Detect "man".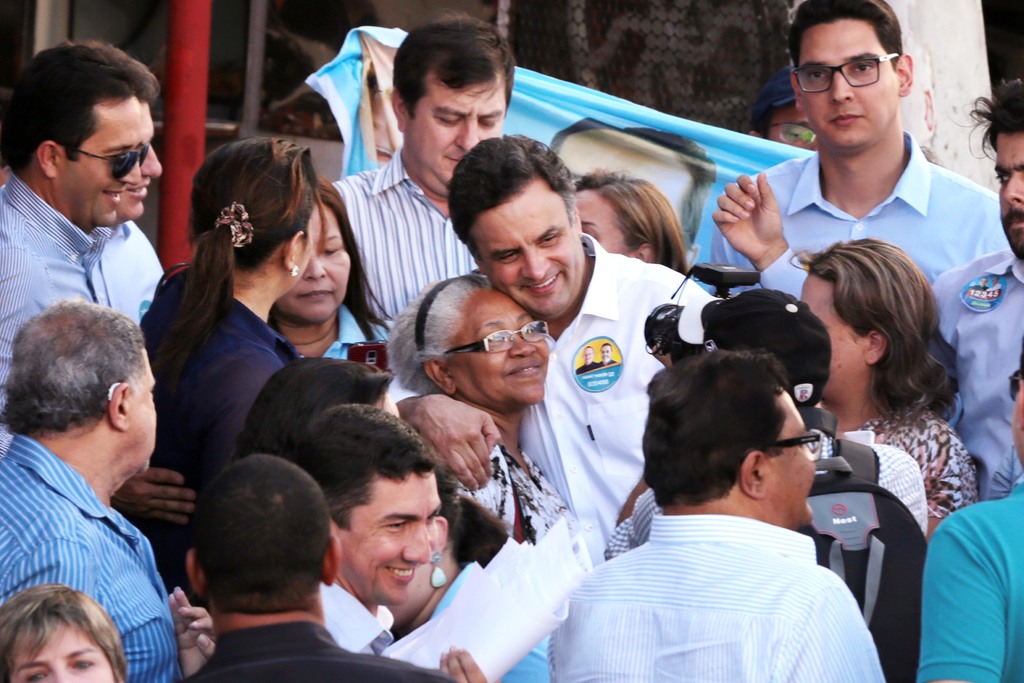
Detected at [left=716, top=73, right=1023, bottom=491].
